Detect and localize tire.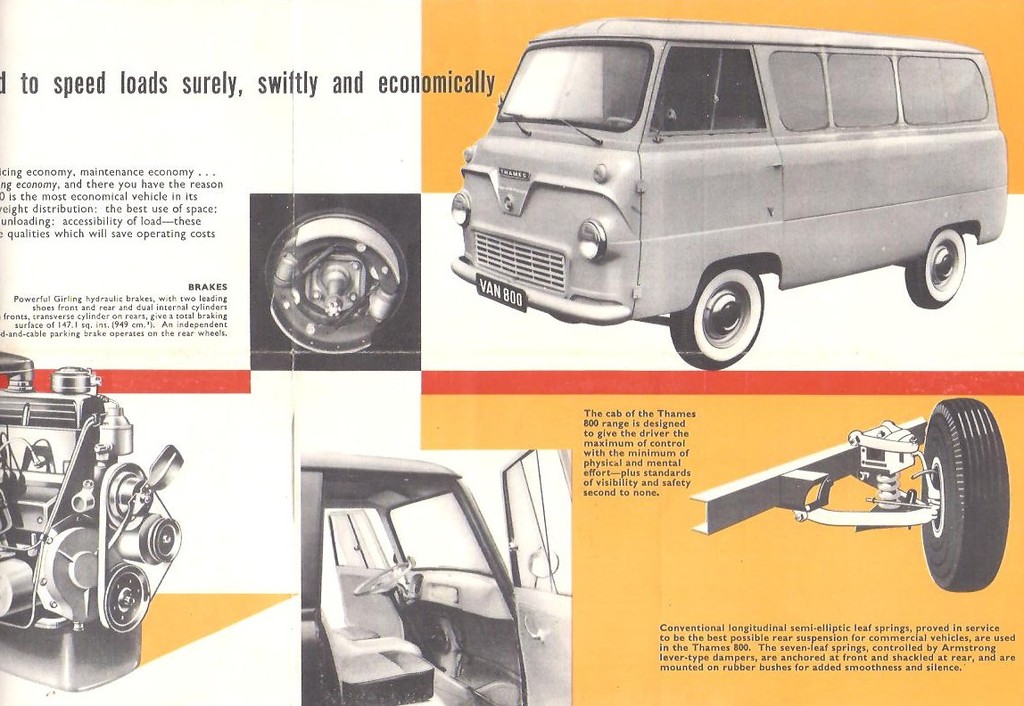
Localized at rect(670, 259, 765, 374).
